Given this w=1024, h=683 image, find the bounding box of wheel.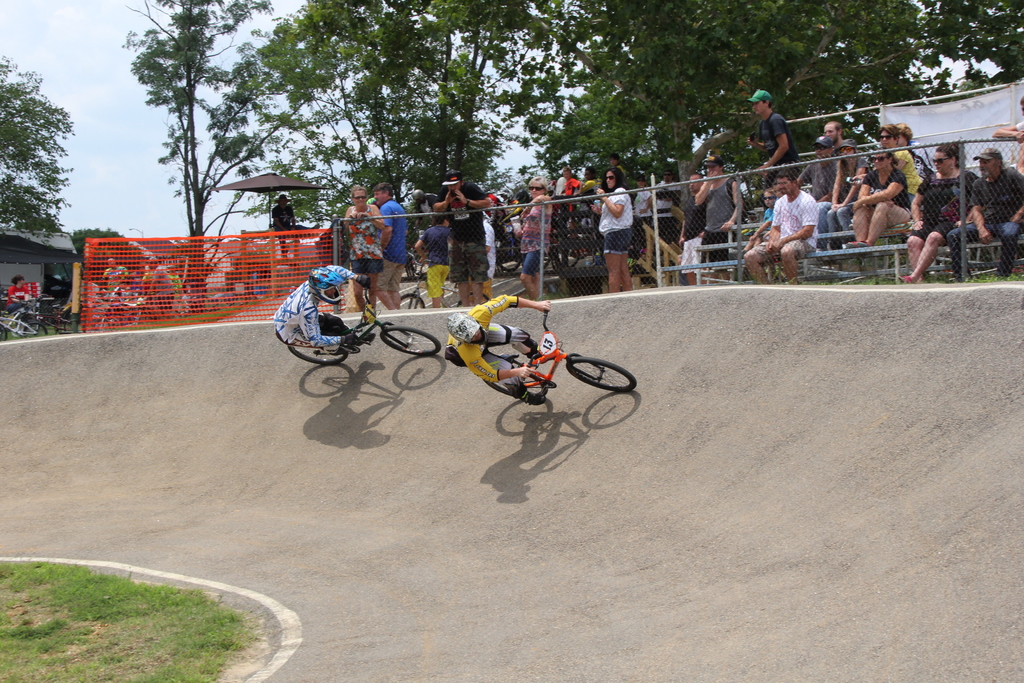
(488, 377, 543, 400).
